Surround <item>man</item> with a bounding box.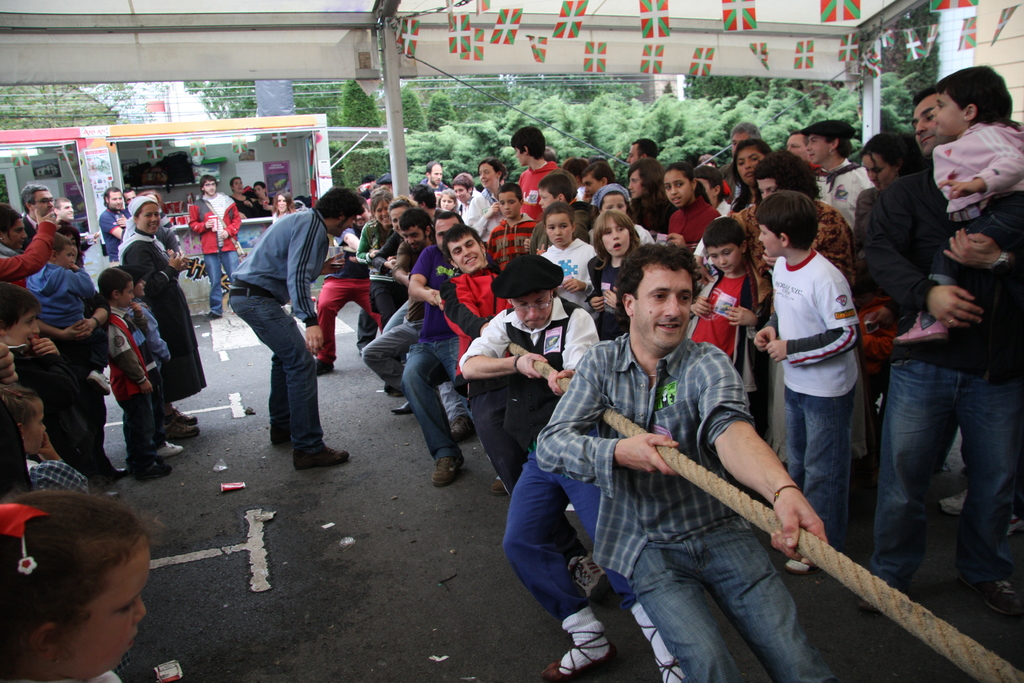
852:81:1023:620.
